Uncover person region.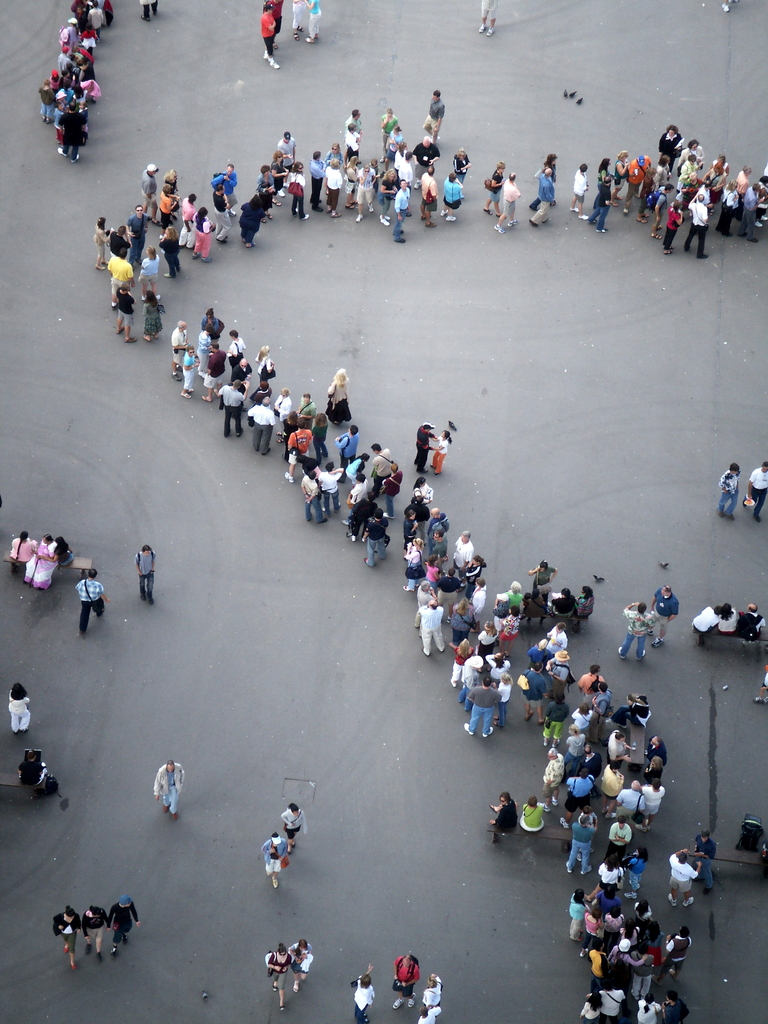
Uncovered: <box>153,753,184,813</box>.
